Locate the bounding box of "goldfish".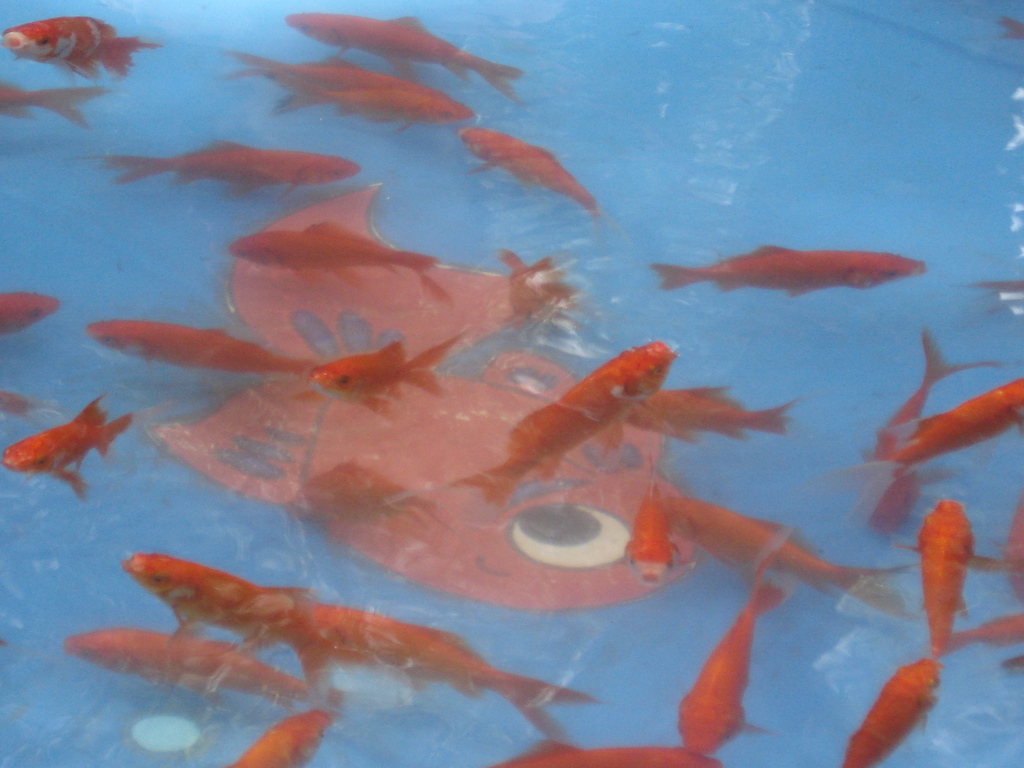
Bounding box: box=[498, 250, 580, 318].
